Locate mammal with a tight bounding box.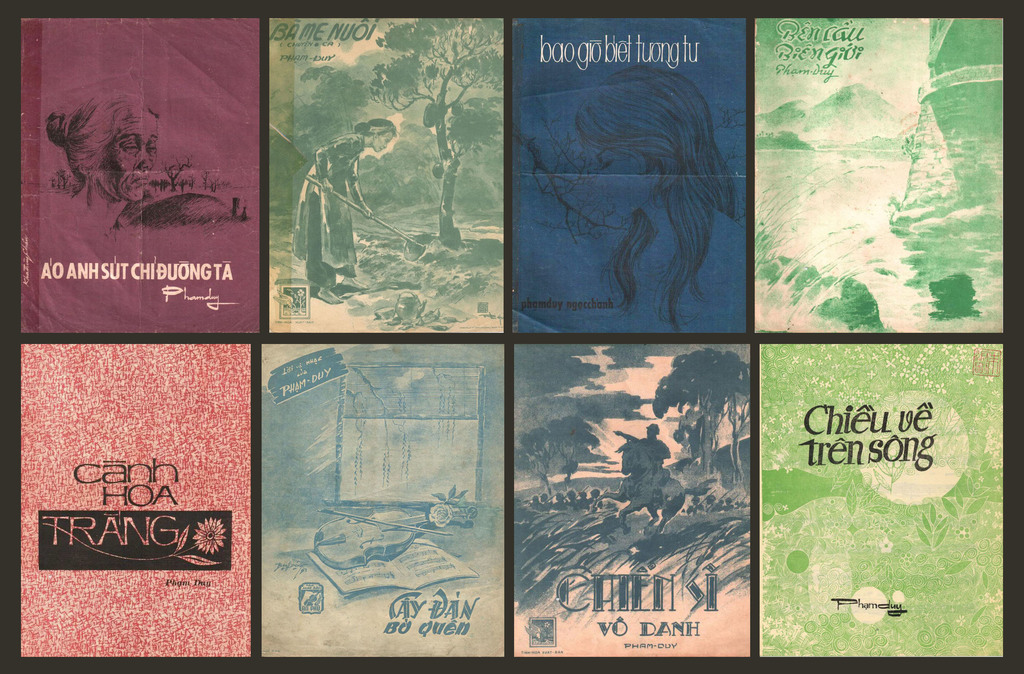
(609,419,674,498).
